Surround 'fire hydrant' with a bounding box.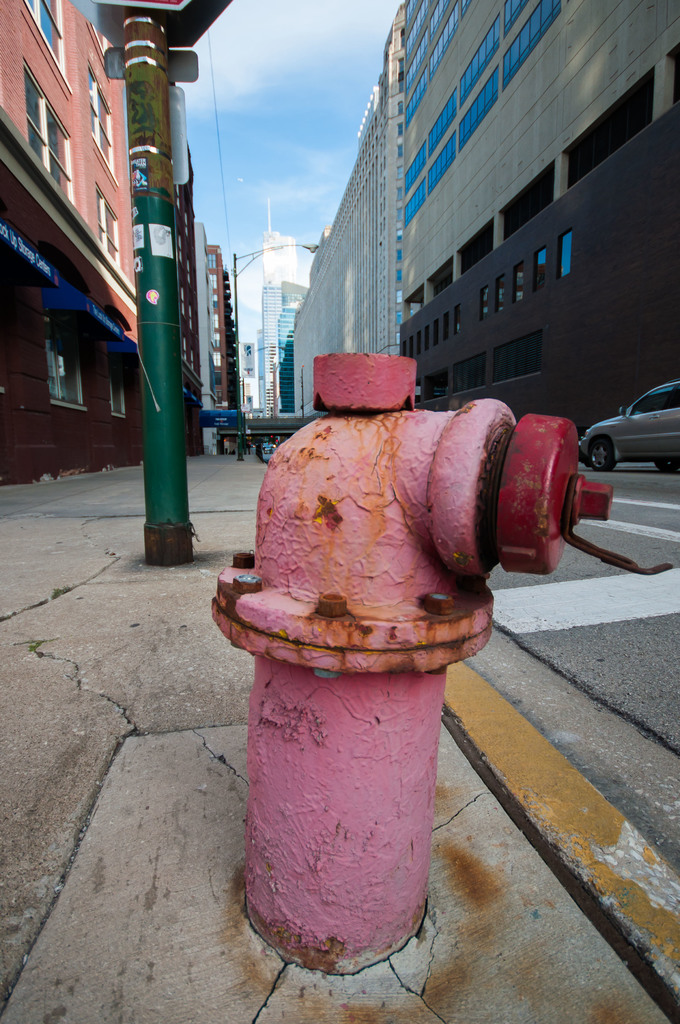
Rect(213, 353, 608, 981).
